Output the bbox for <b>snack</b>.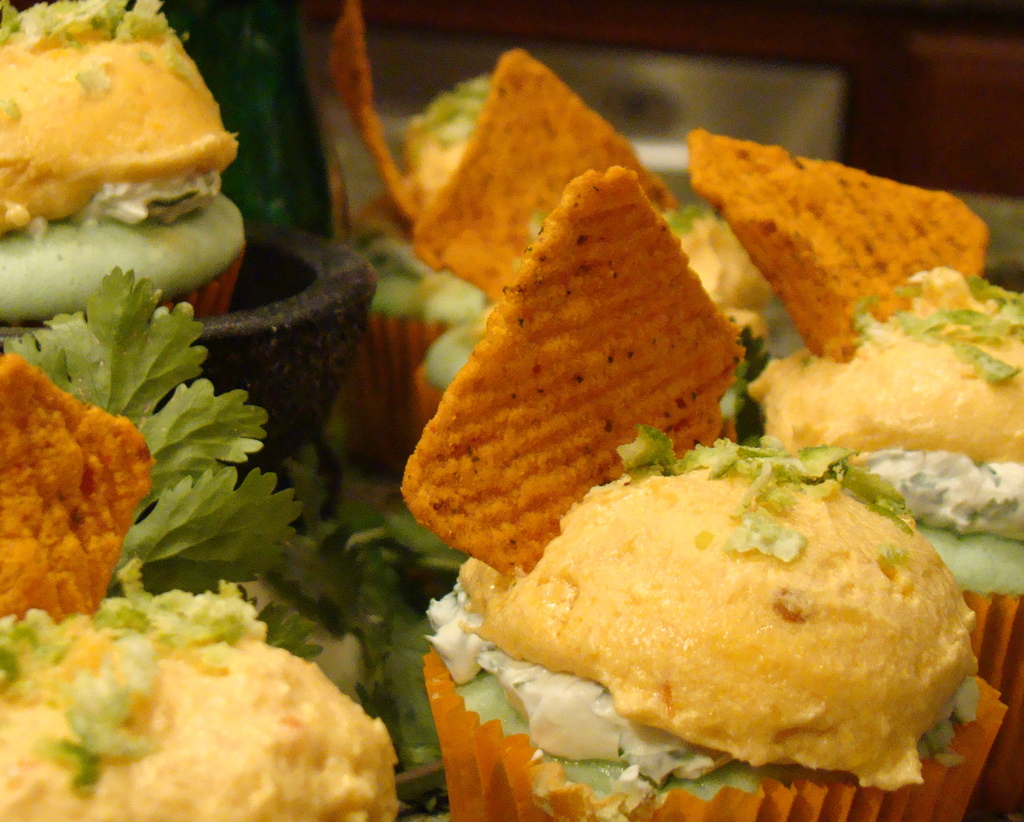
(left=397, top=170, right=1001, bottom=821).
